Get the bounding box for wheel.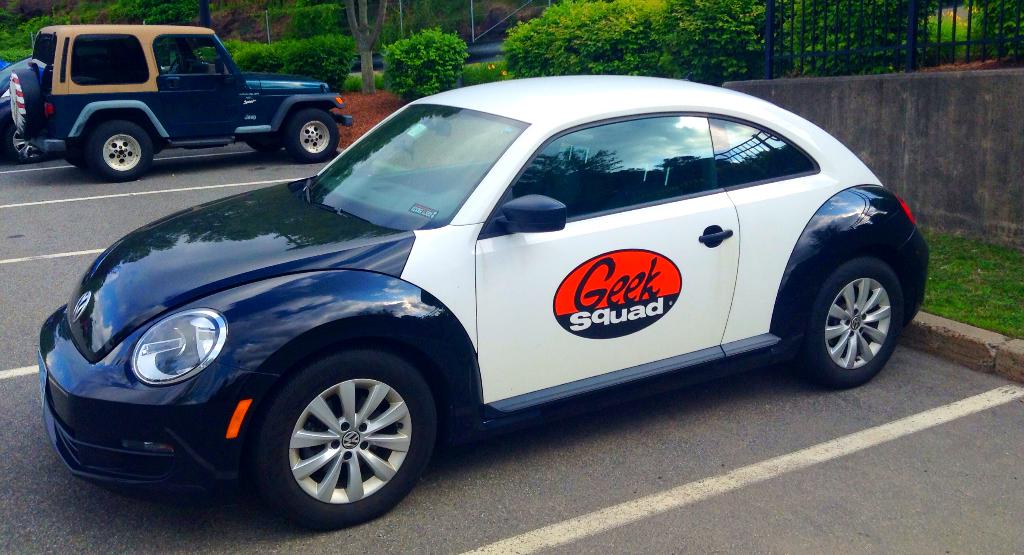
[257, 350, 436, 531].
